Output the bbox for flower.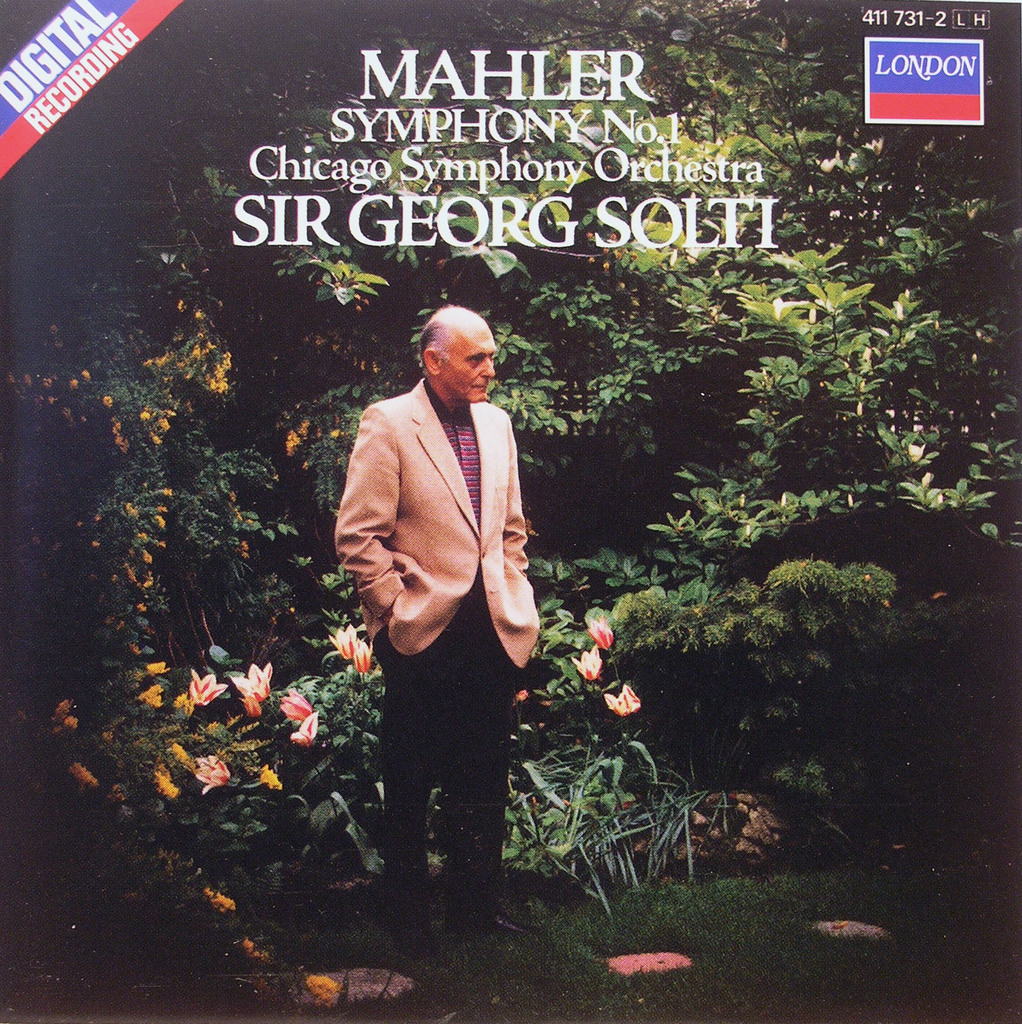
box=[187, 668, 227, 707].
